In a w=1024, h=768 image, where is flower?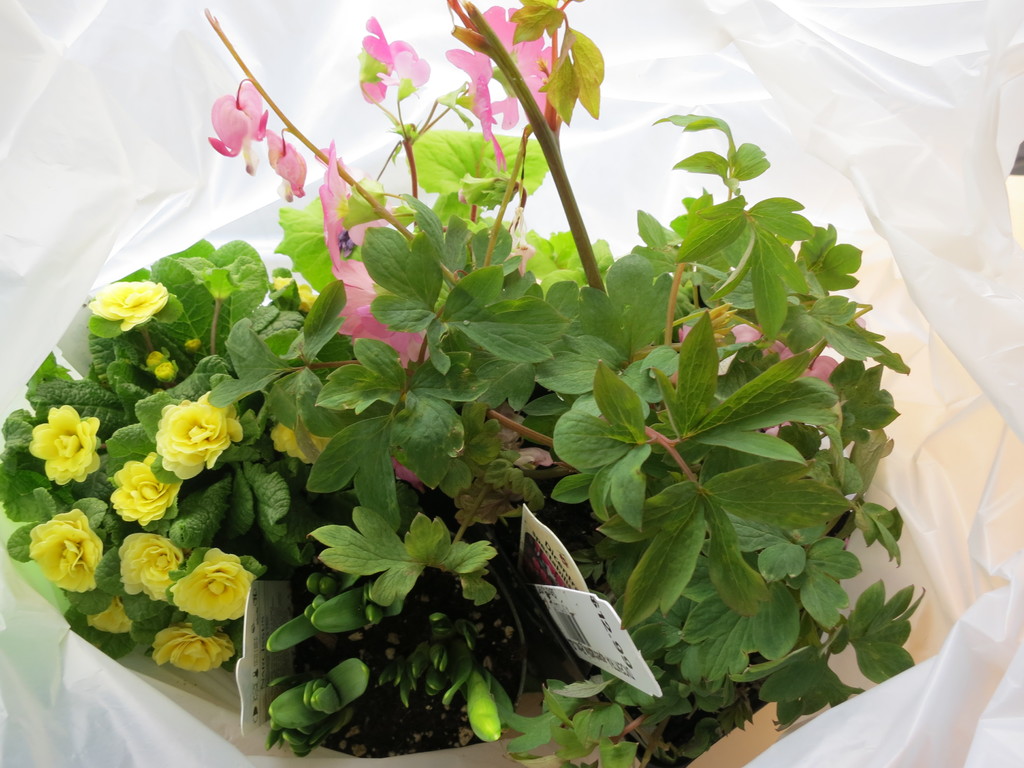
[350, 16, 422, 142].
